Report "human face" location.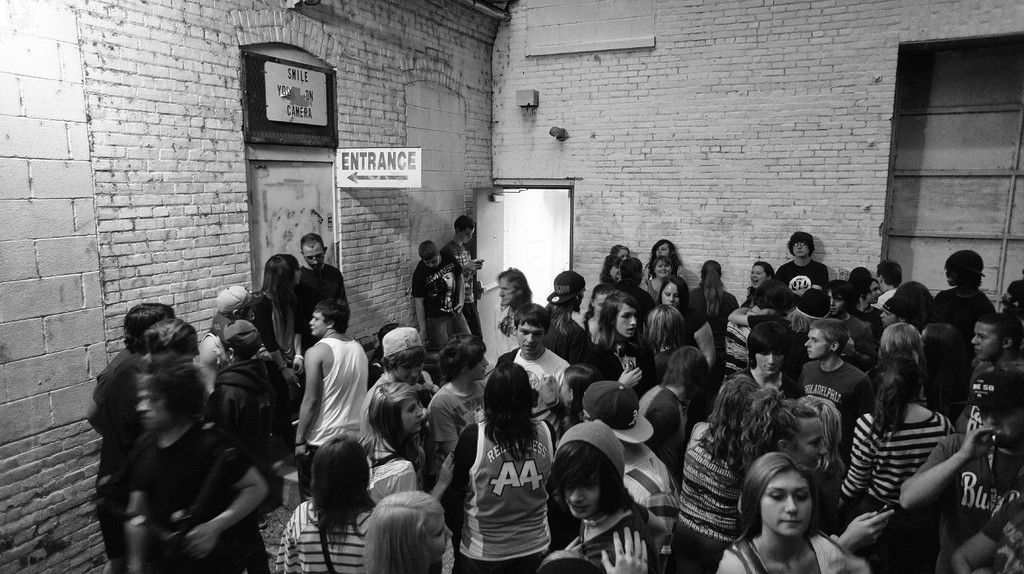
Report: {"left": 558, "top": 455, "right": 602, "bottom": 523}.
